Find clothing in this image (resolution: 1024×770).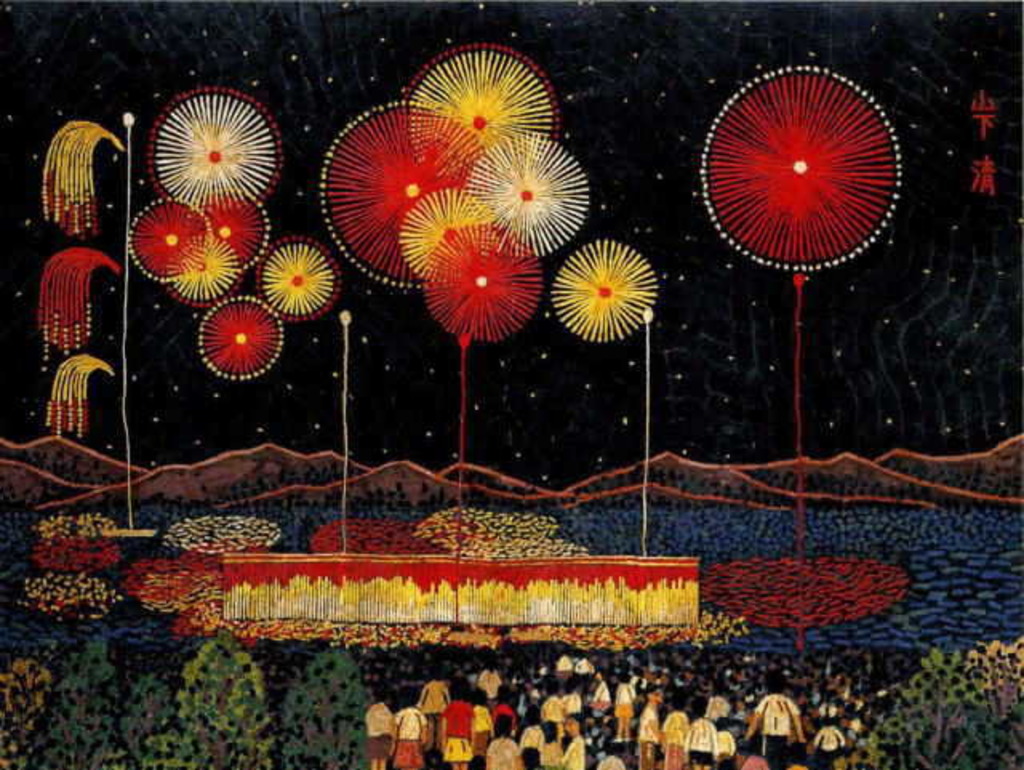
box=[632, 704, 658, 743].
